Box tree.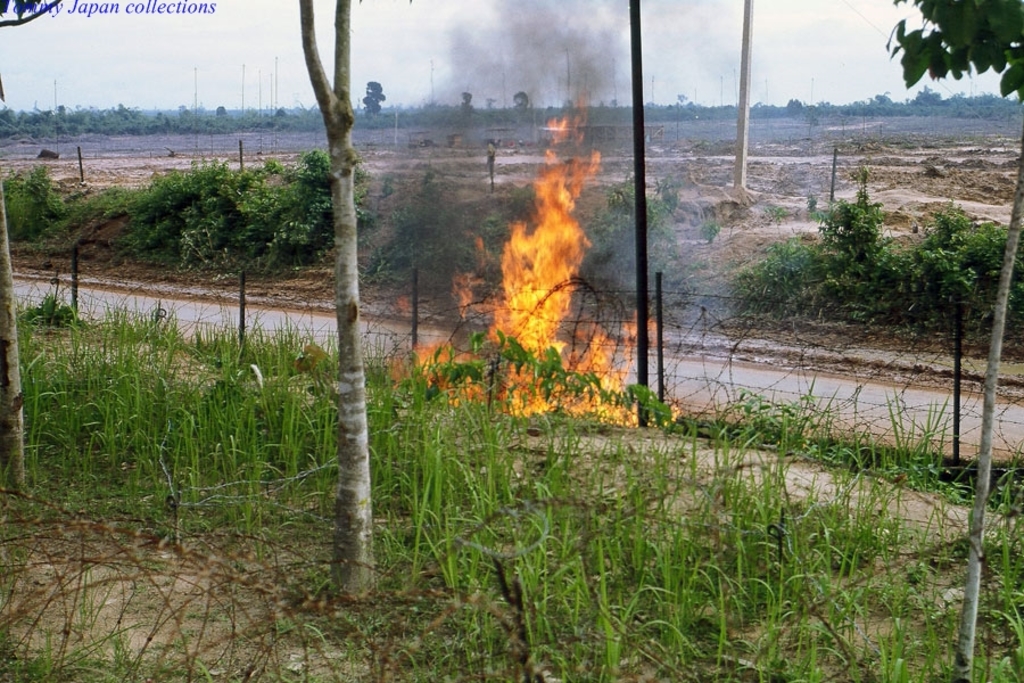
x1=300 y1=0 x2=377 y2=593.
